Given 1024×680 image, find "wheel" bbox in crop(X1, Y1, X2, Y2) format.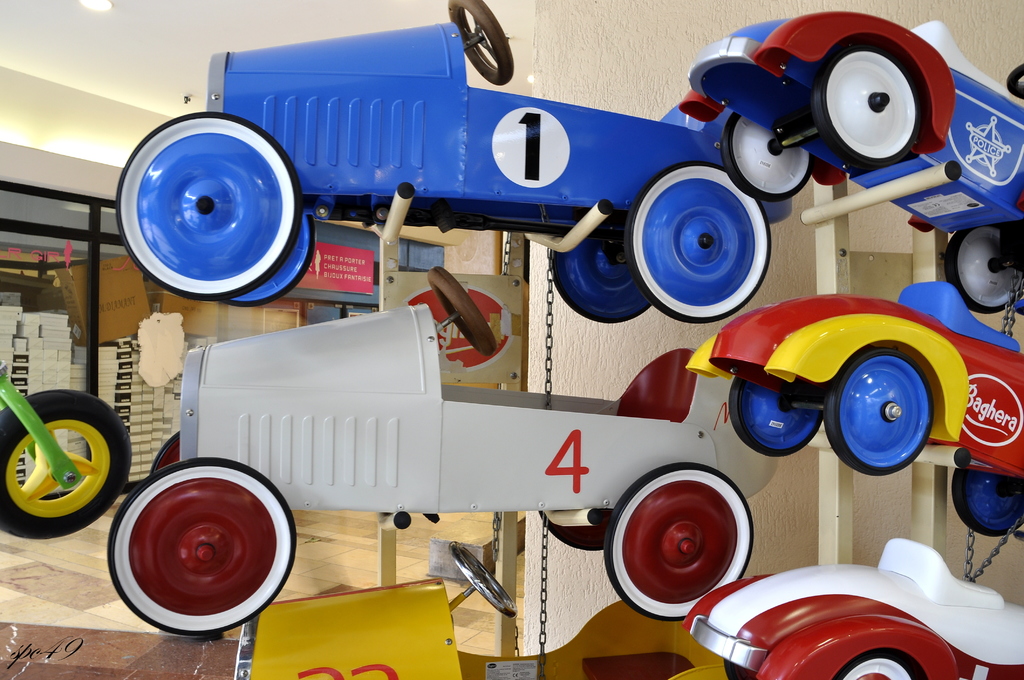
crop(114, 111, 301, 302).
